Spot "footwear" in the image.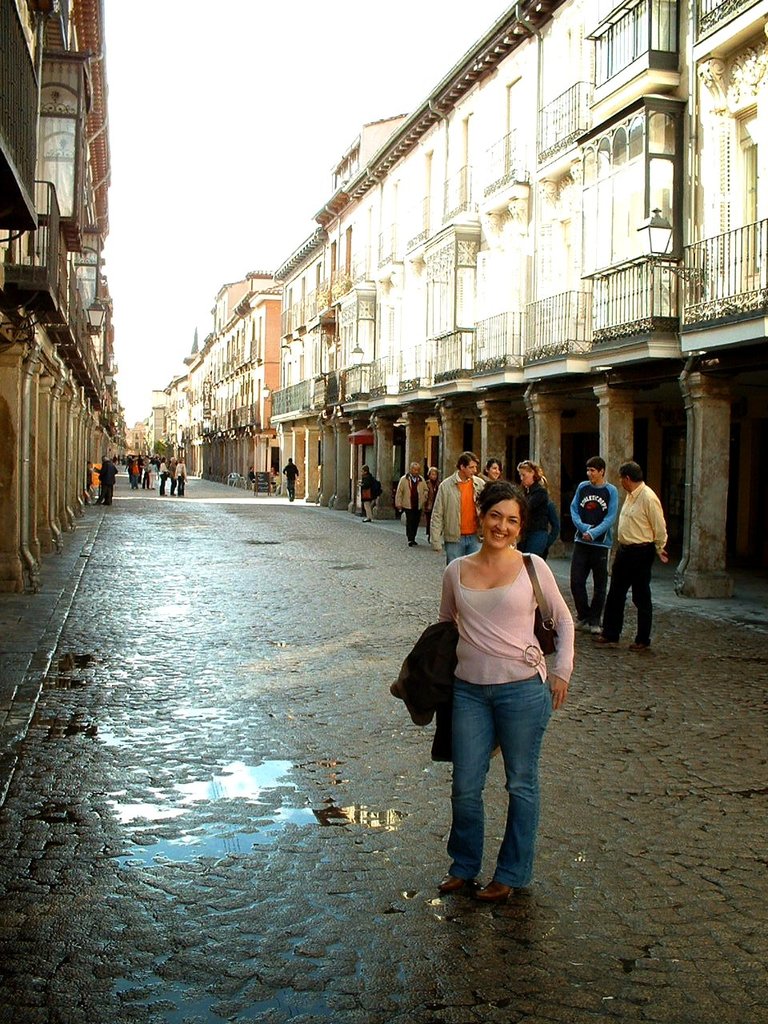
"footwear" found at crop(437, 874, 475, 897).
